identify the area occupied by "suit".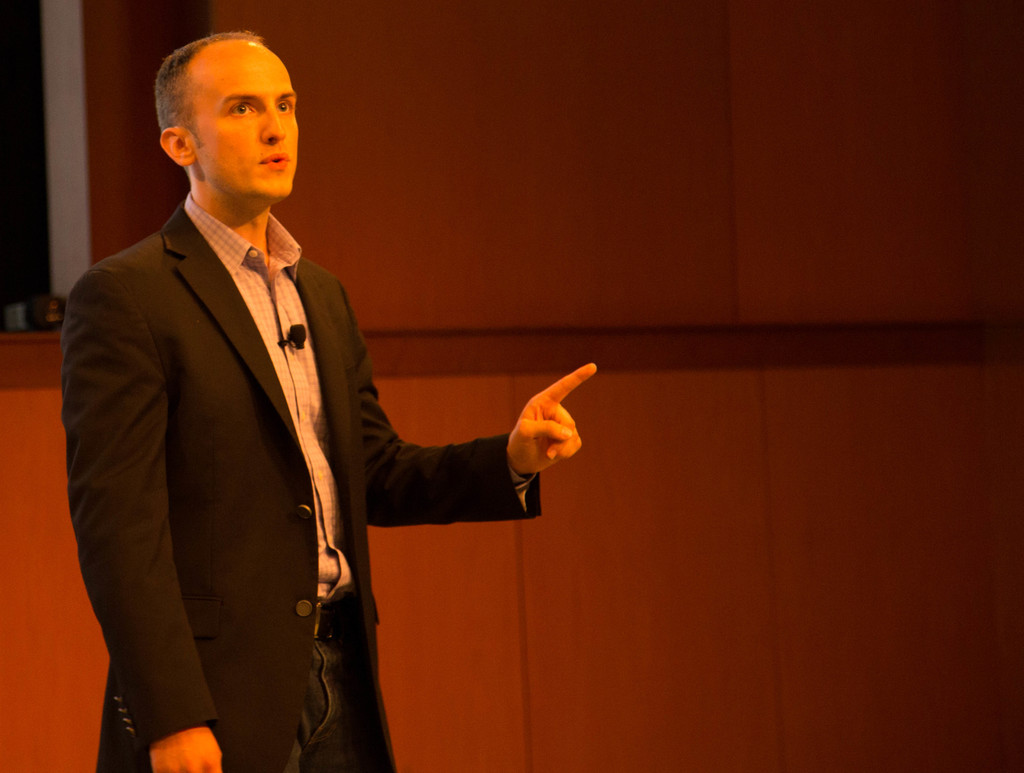
Area: {"left": 44, "top": 184, "right": 548, "bottom": 767}.
